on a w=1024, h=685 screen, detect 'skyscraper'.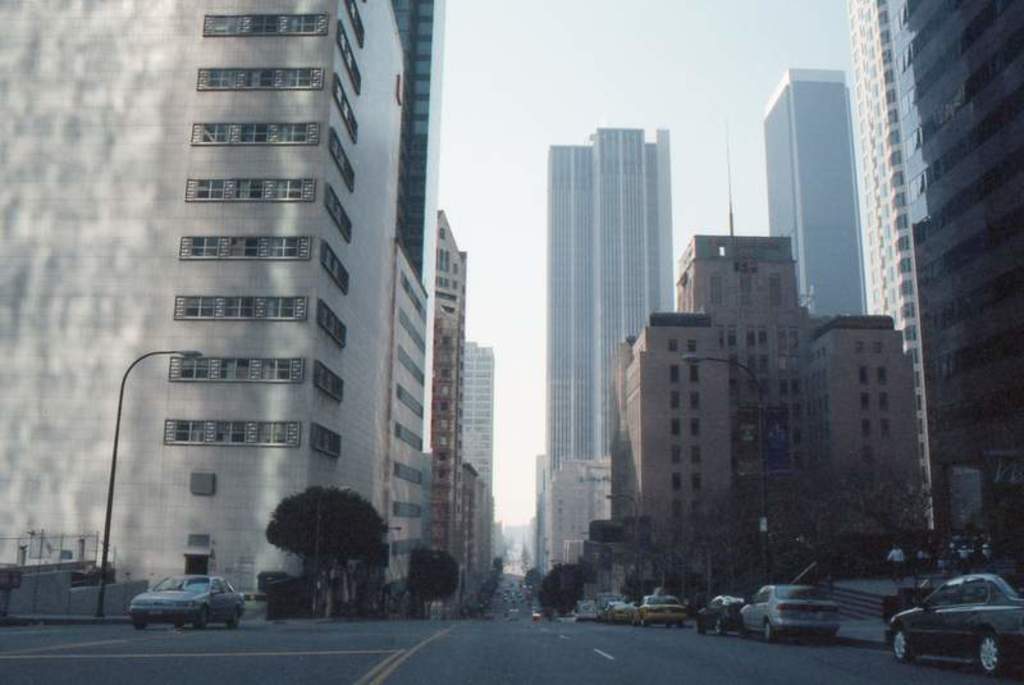
(846,0,934,526).
